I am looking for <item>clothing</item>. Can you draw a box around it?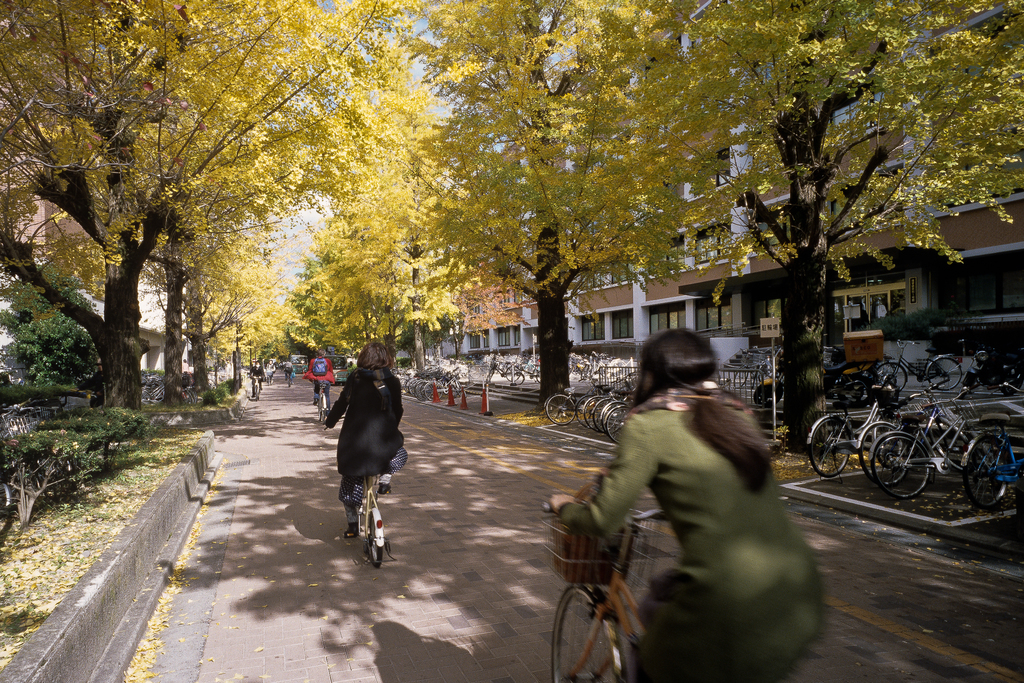
Sure, the bounding box is <bbox>323, 372, 409, 527</bbox>.
